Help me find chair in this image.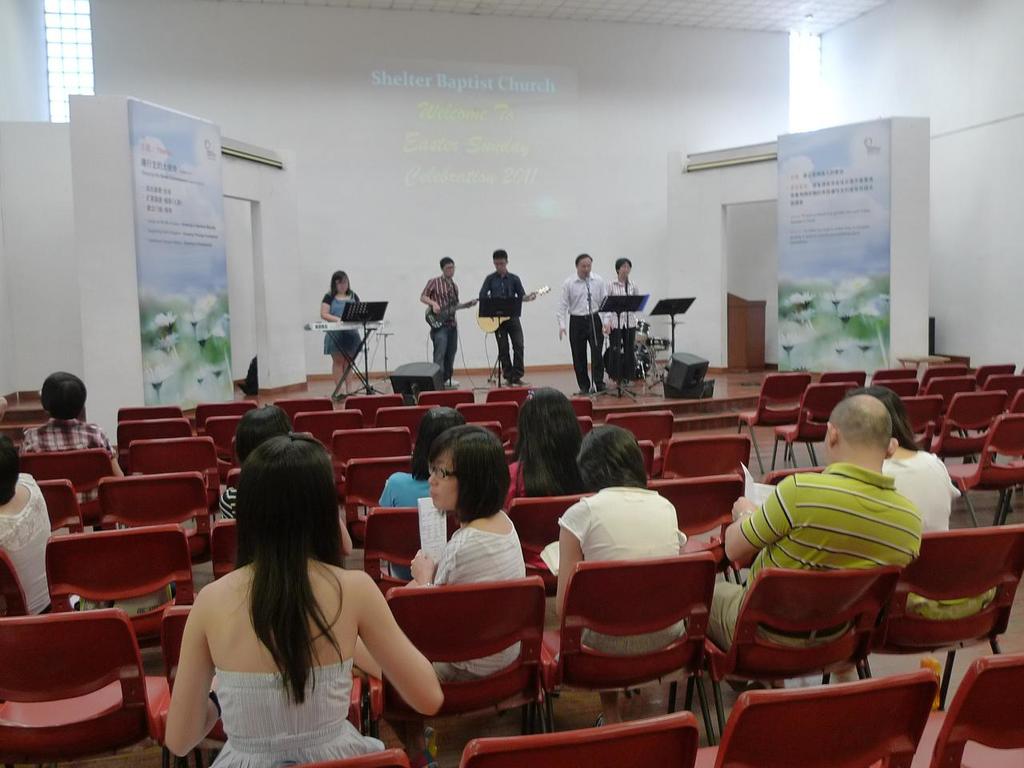
Found it: [493,385,534,403].
